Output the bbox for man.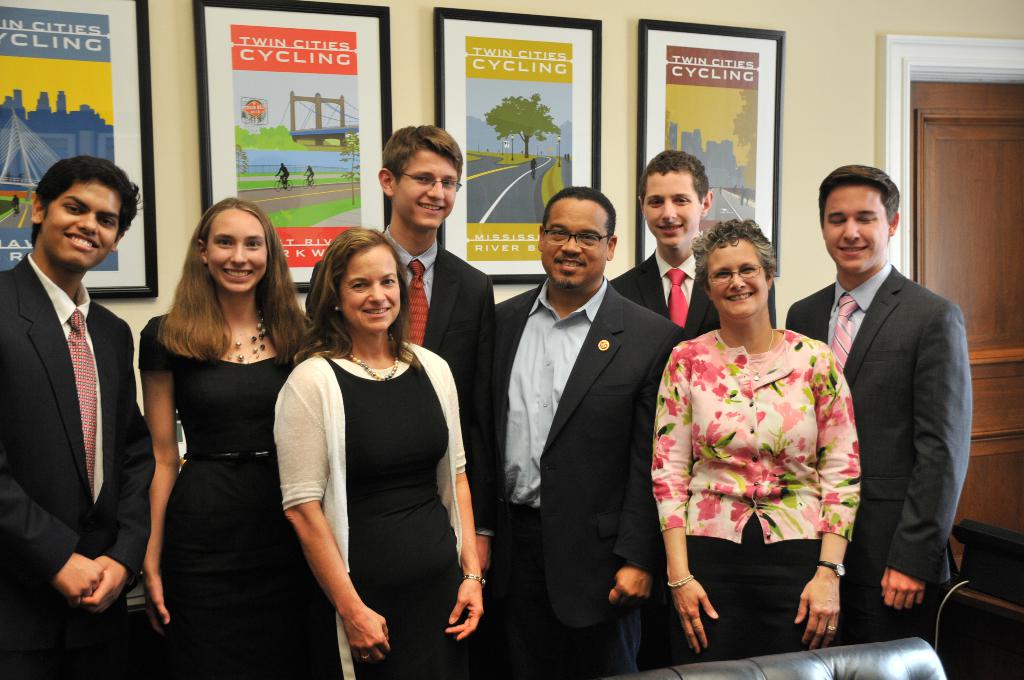
303 122 491 576.
